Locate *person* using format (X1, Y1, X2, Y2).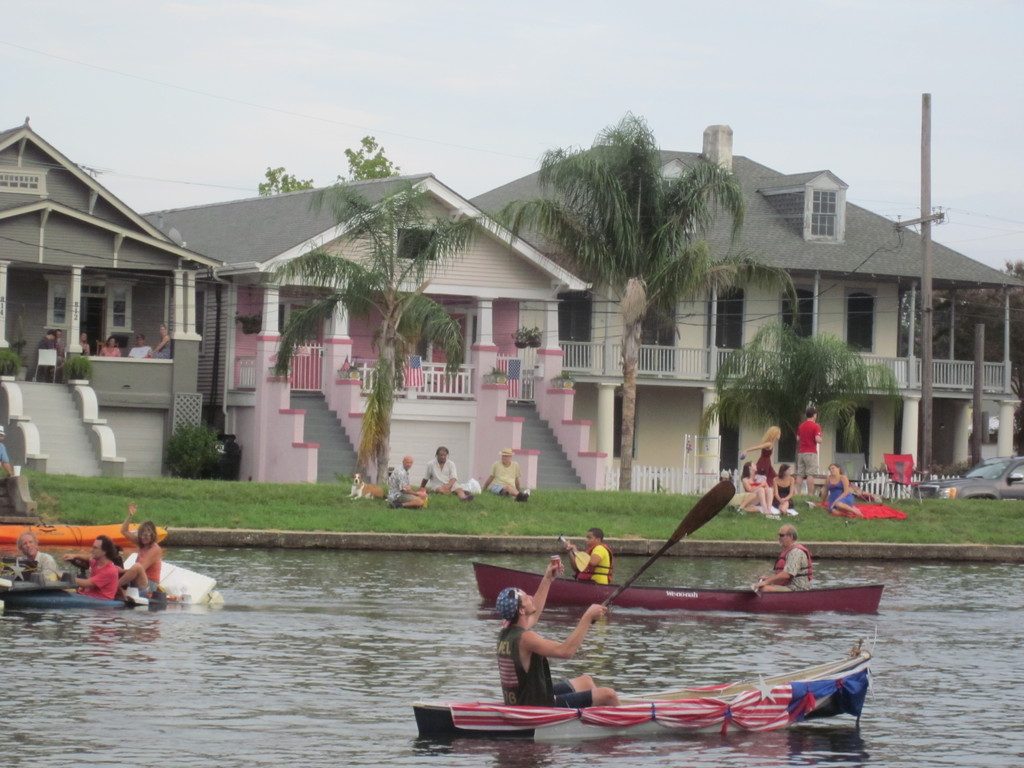
(749, 524, 810, 590).
